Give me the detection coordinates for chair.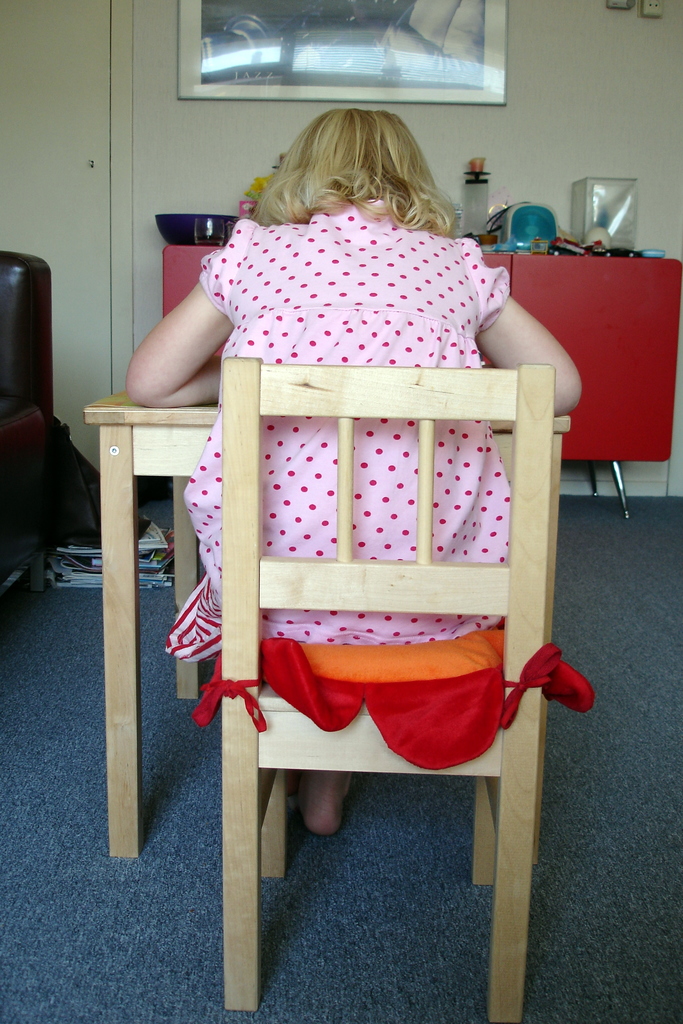
locate(144, 188, 581, 999).
